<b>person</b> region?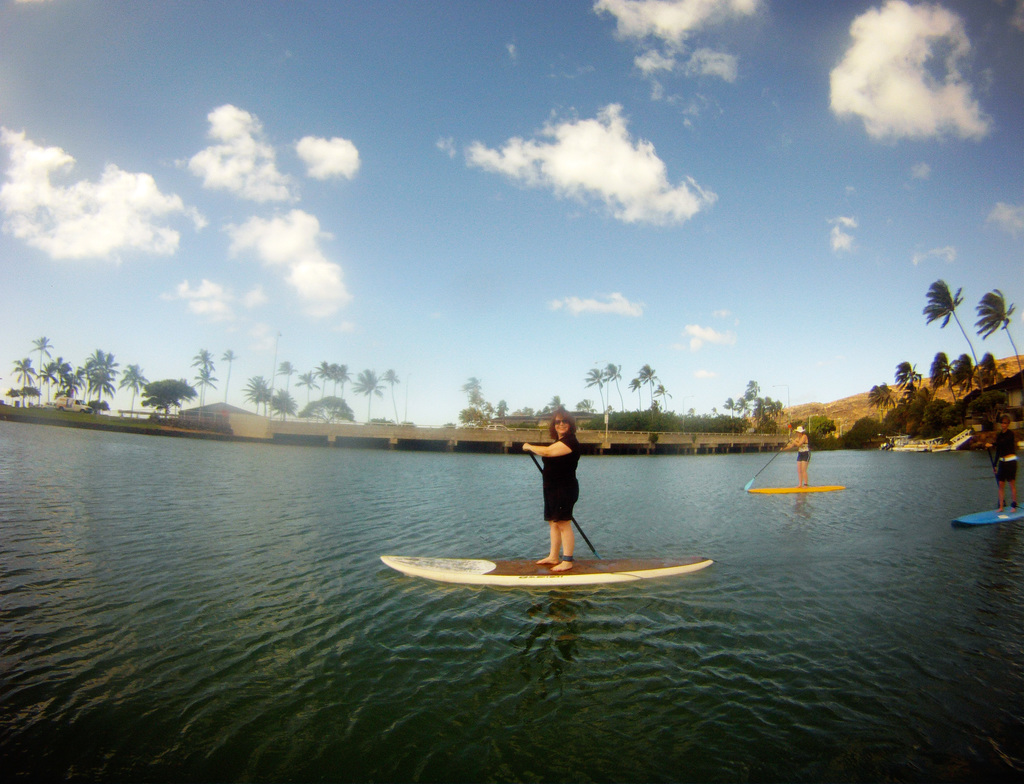
[517, 412, 582, 573]
